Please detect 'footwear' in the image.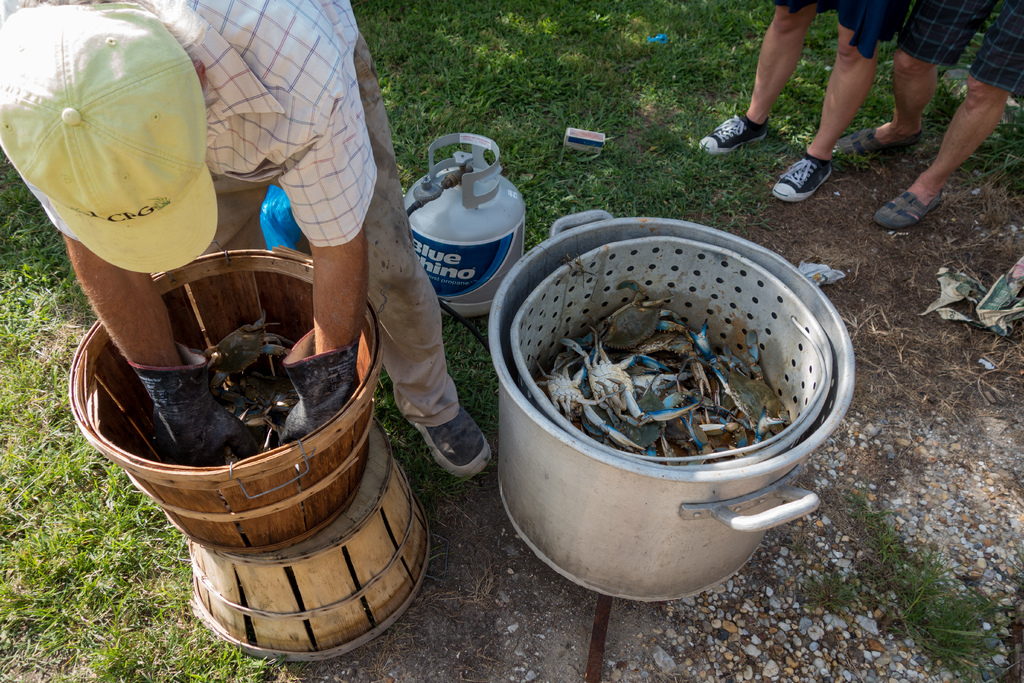
698, 112, 766, 153.
